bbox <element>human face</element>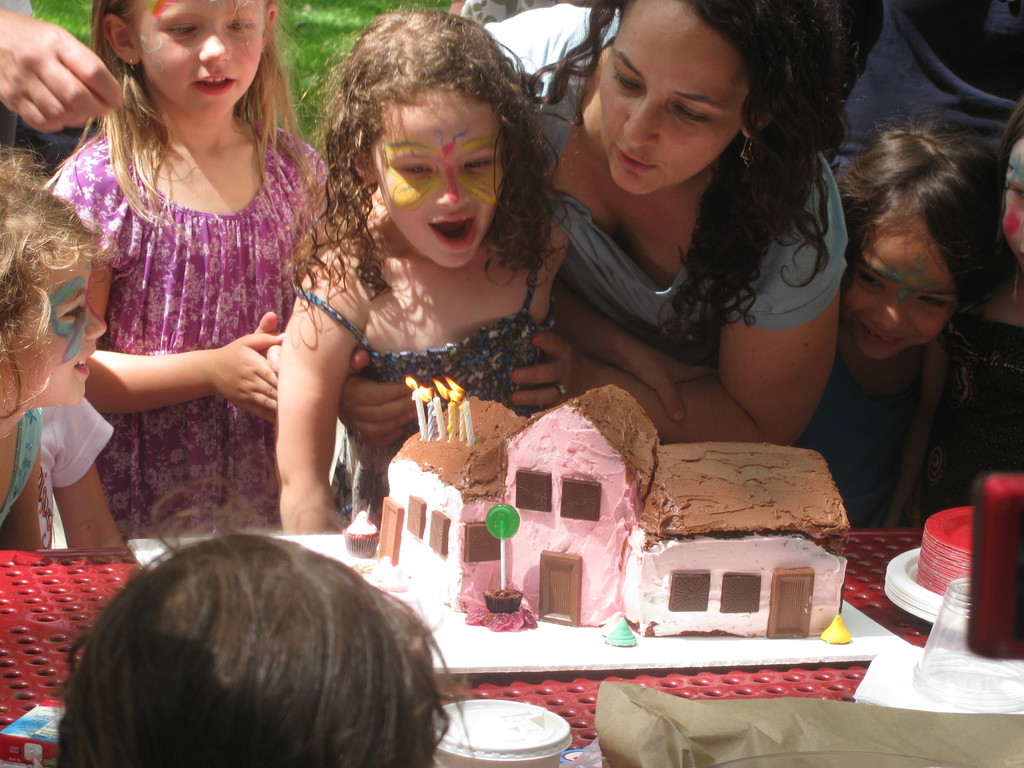
[left=141, top=0, right=266, bottom=113]
